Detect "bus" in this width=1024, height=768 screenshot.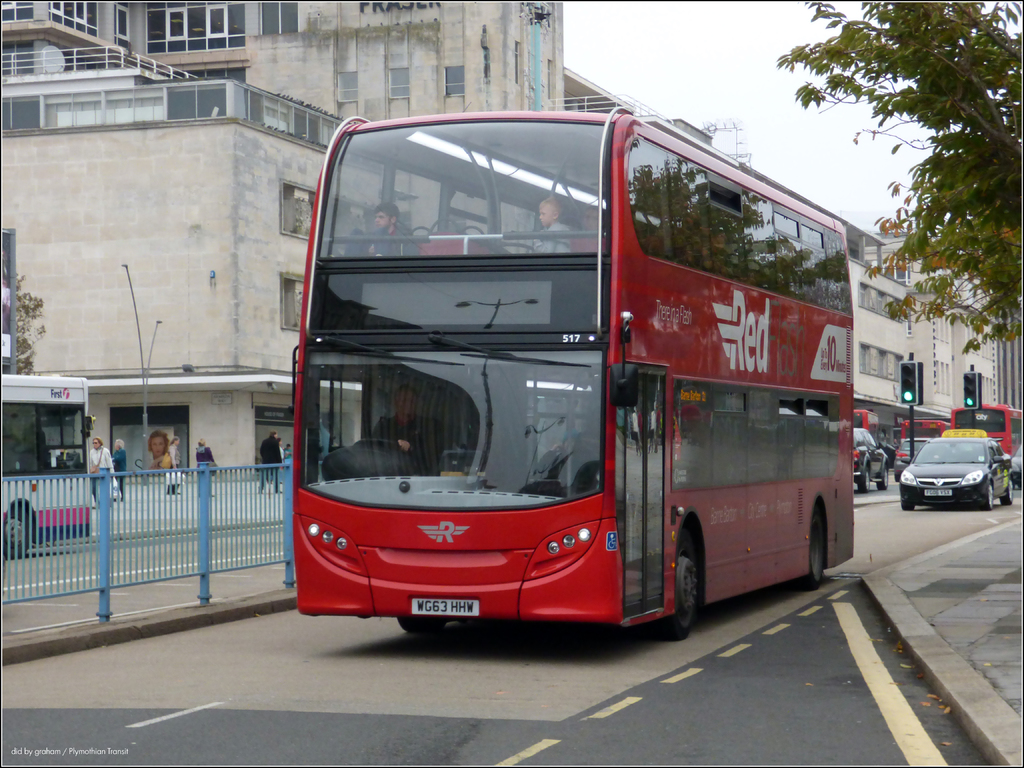
Detection: crop(851, 406, 879, 430).
